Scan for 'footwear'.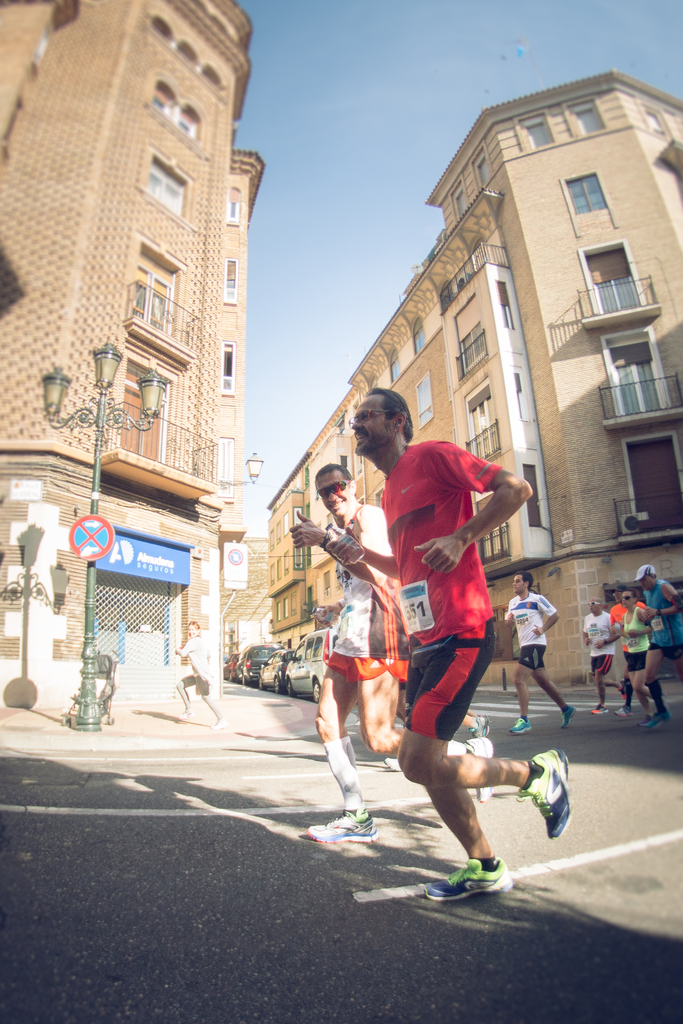
Scan result: [x1=595, y1=702, x2=609, y2=711].
